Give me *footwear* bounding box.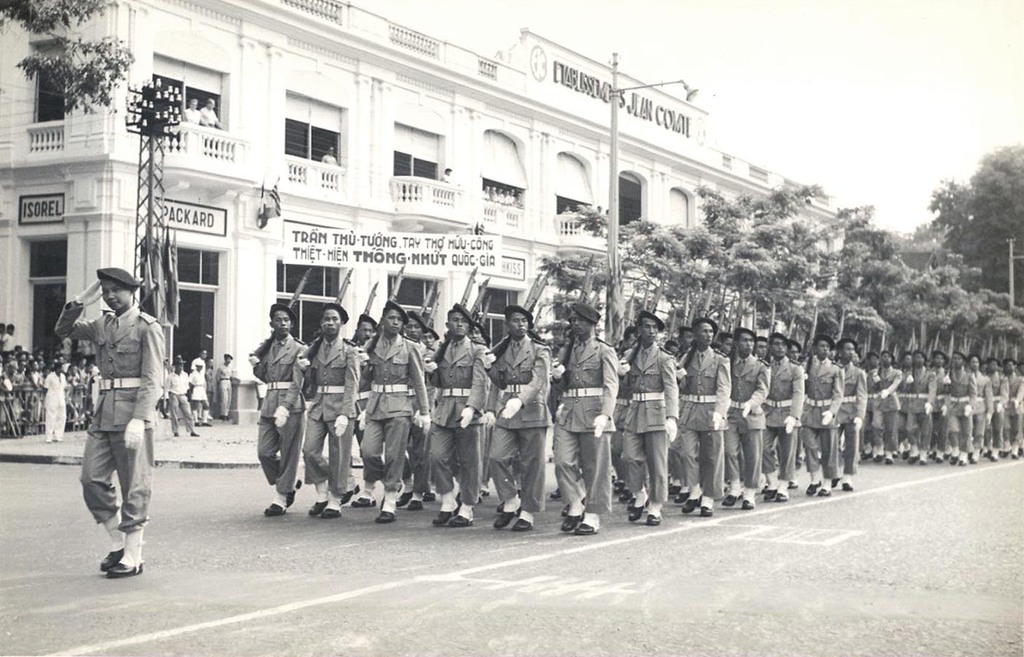
[left=493, top=499, right=507, bottom=515].
